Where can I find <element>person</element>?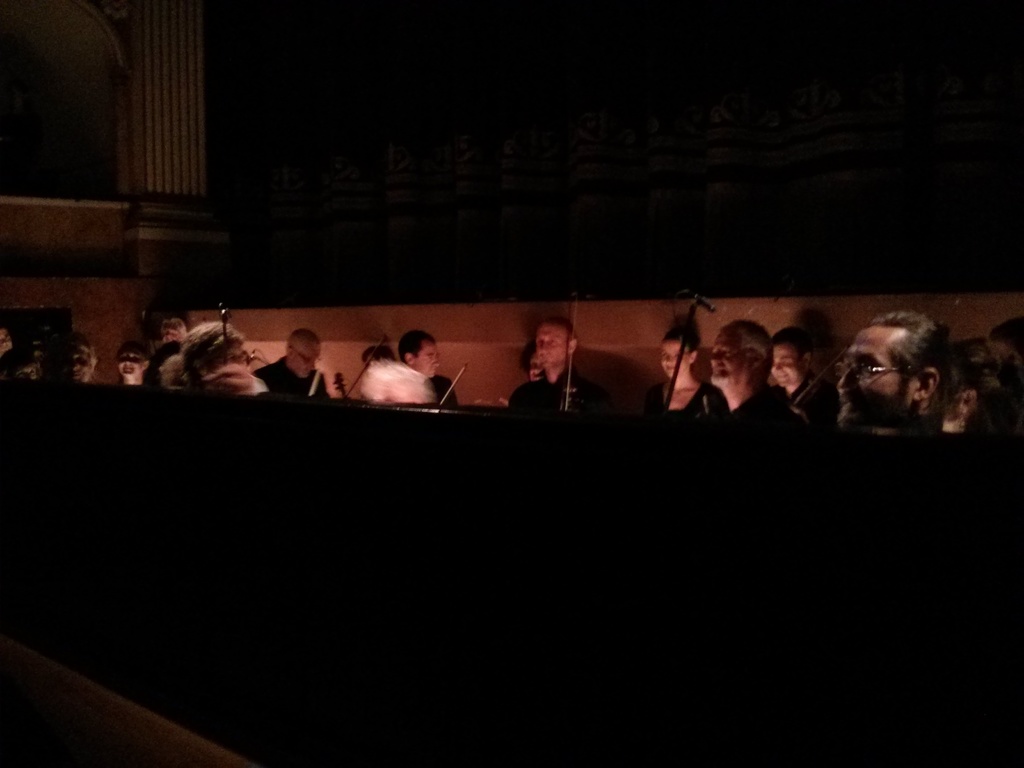
You can find it at (705,321,797,426).
